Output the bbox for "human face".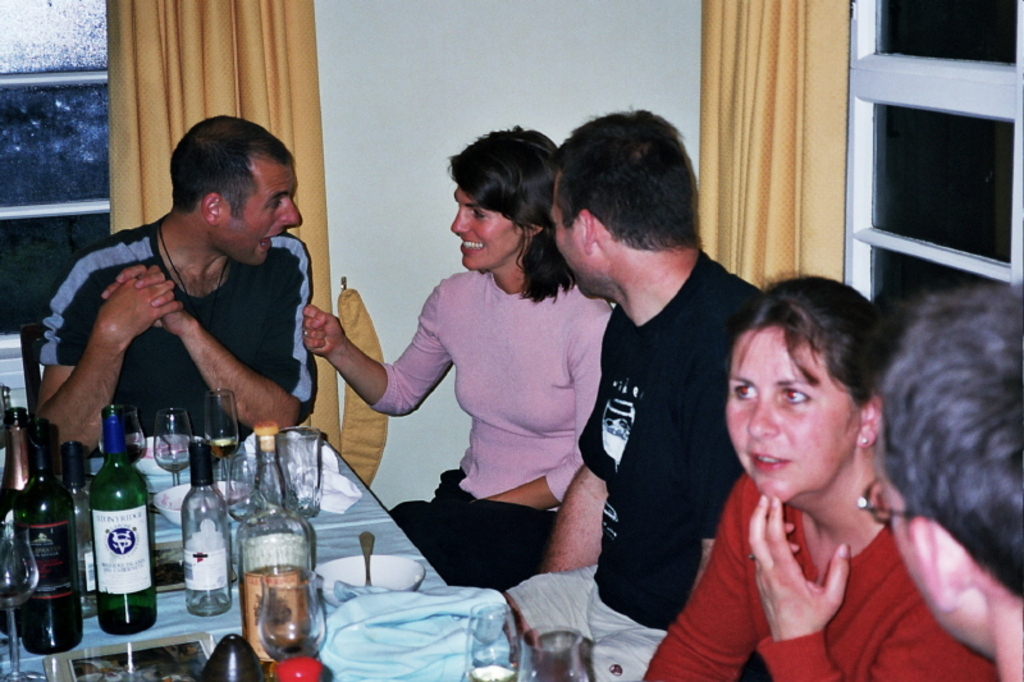
l=735, t=310, r=870, b=535.
